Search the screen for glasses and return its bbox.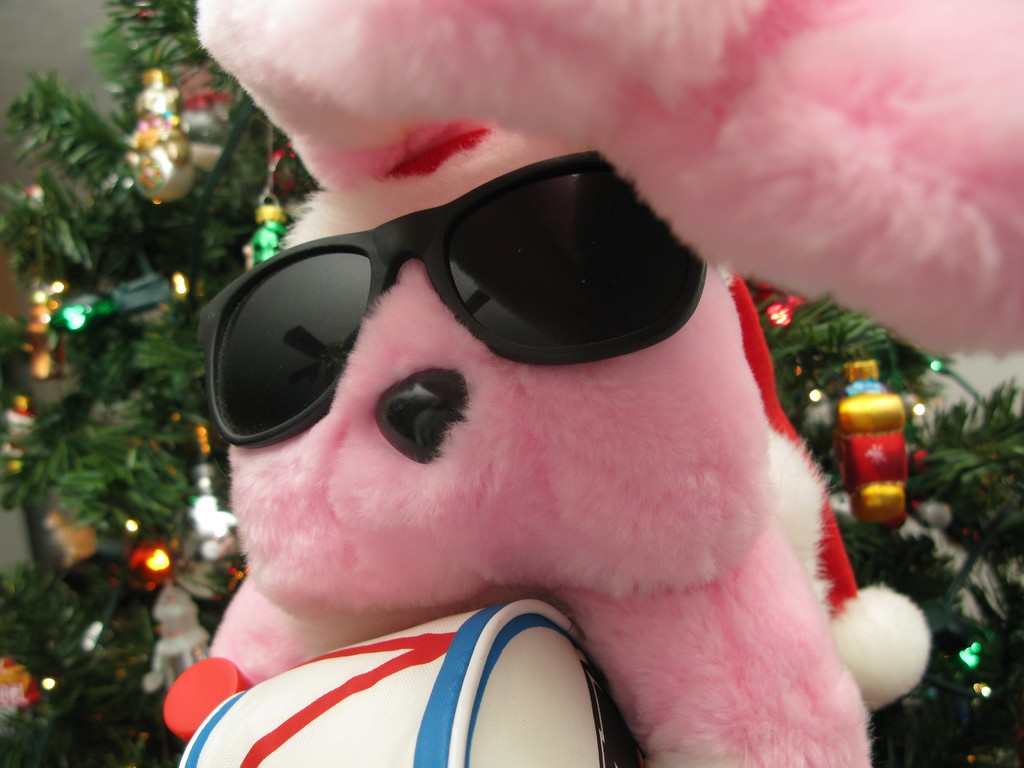
Found: Rect(220, 166, 731, 406).
